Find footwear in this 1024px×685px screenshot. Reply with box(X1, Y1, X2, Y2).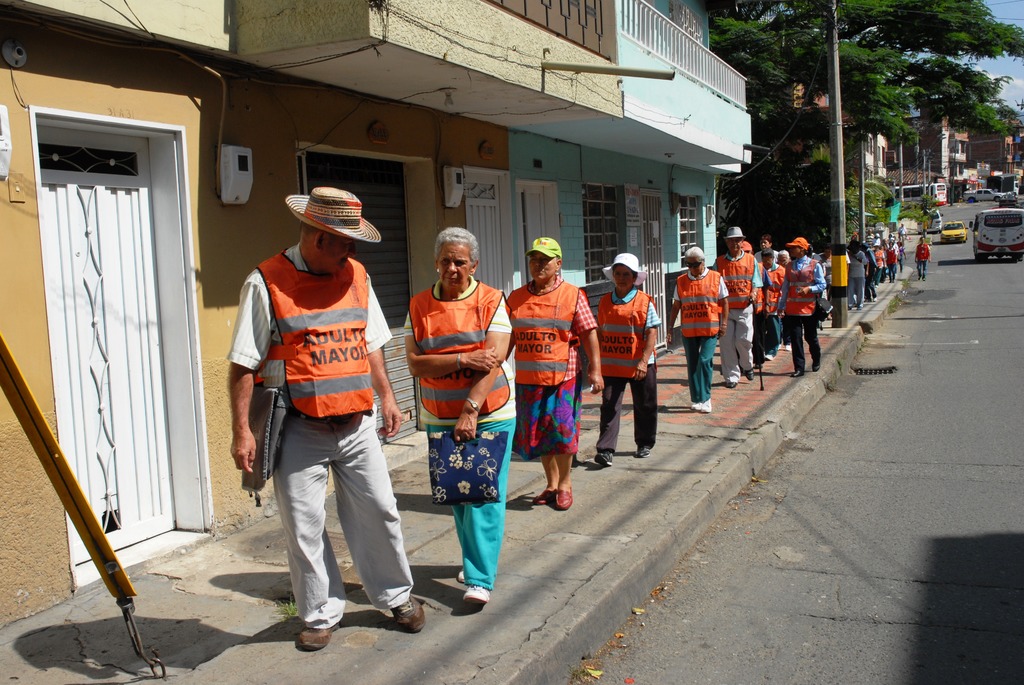
box(459, 584, 488, 608).
